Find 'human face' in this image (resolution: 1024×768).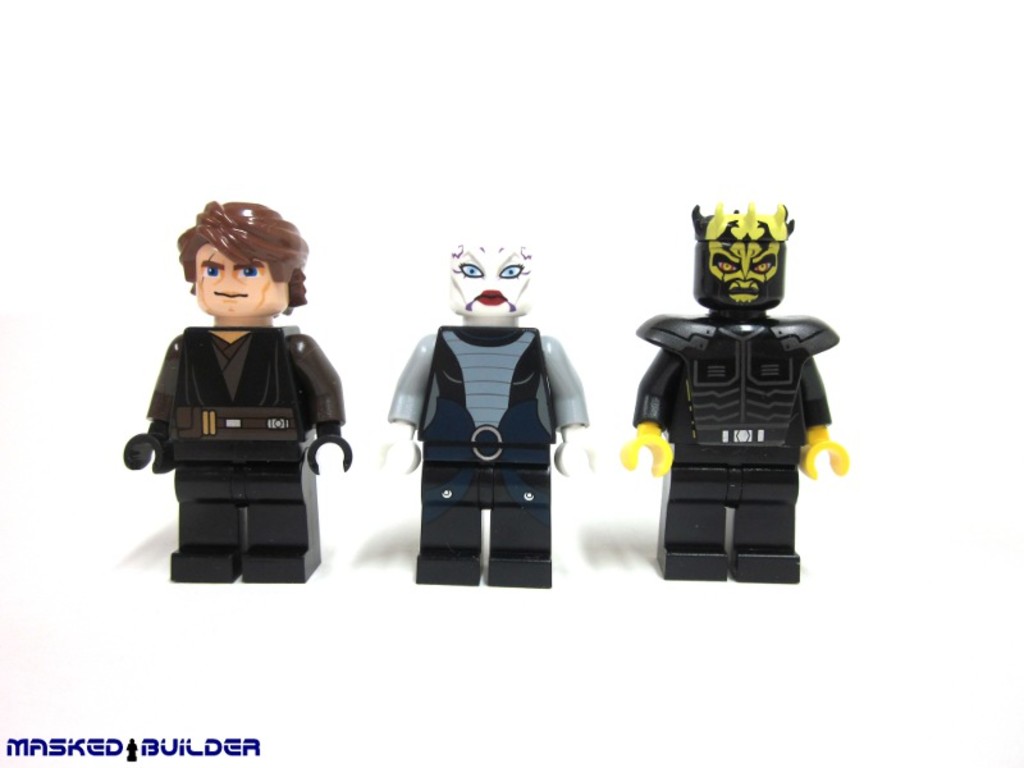
{"x1": 195, "y1": 241, "x2": 279, "y2": 316}.
